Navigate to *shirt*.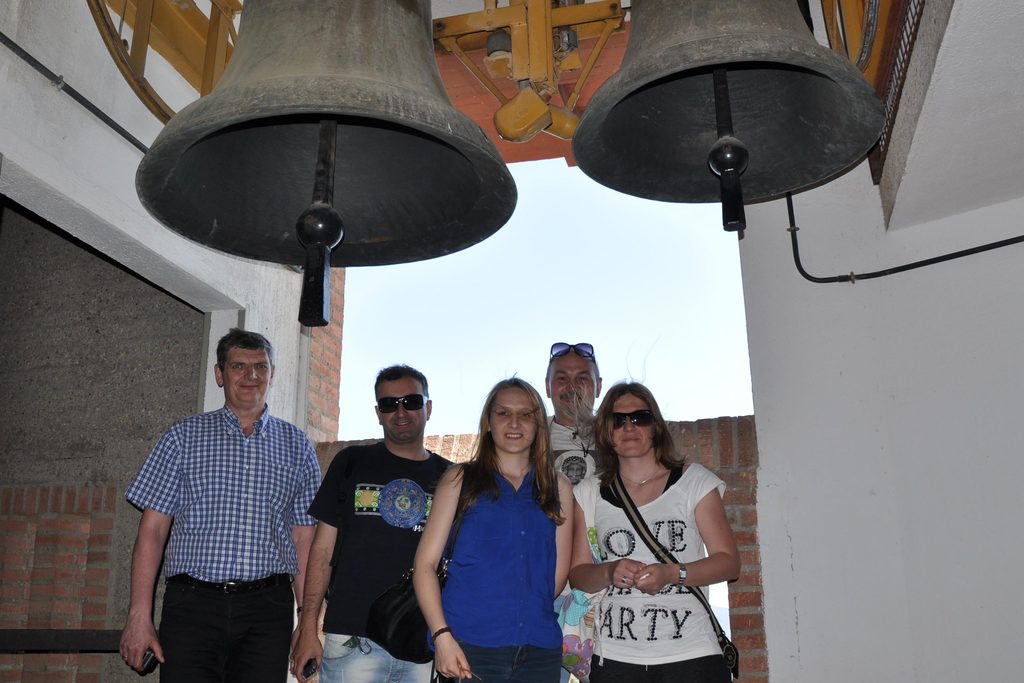
Navigation target: [124,402,328,585].
